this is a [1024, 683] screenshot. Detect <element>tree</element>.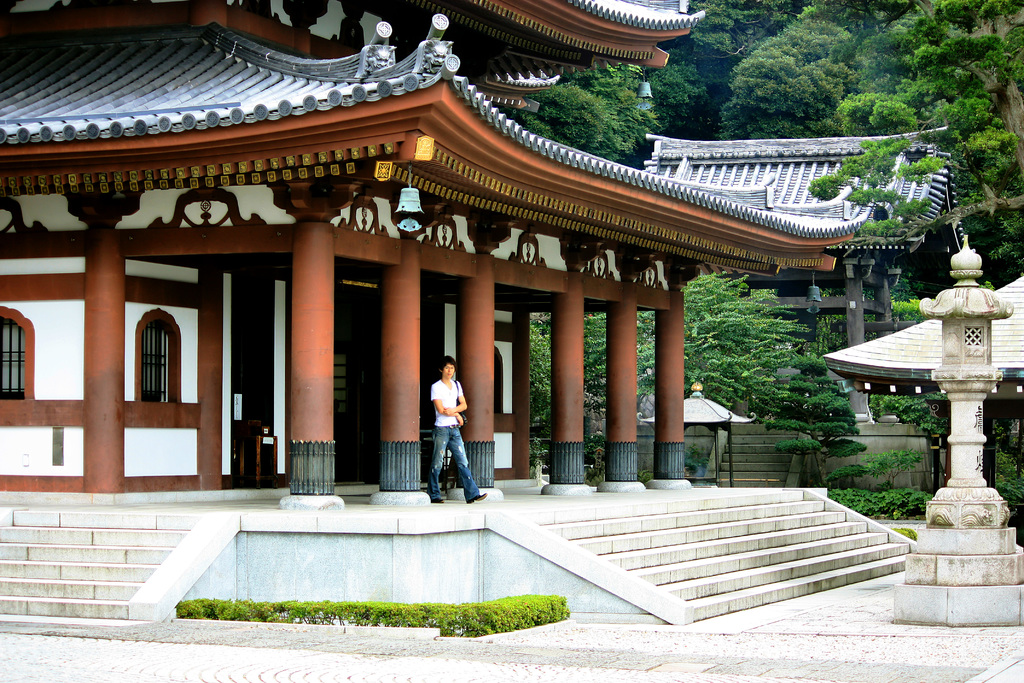
504:53:712:161.
